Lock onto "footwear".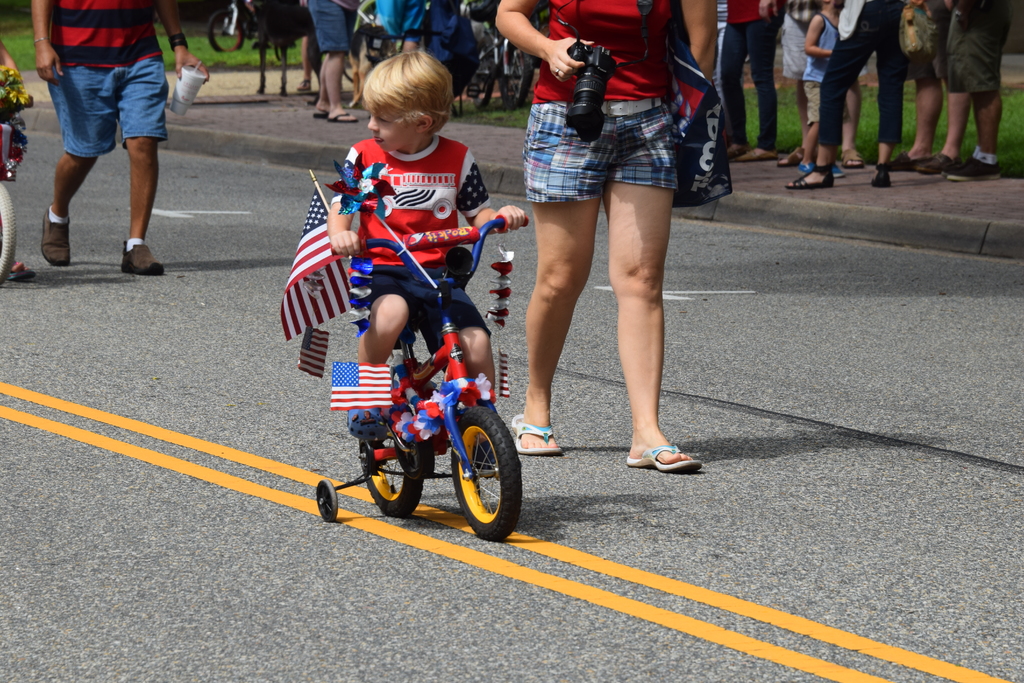
Locked: crop(732, 146, 783, 164).
